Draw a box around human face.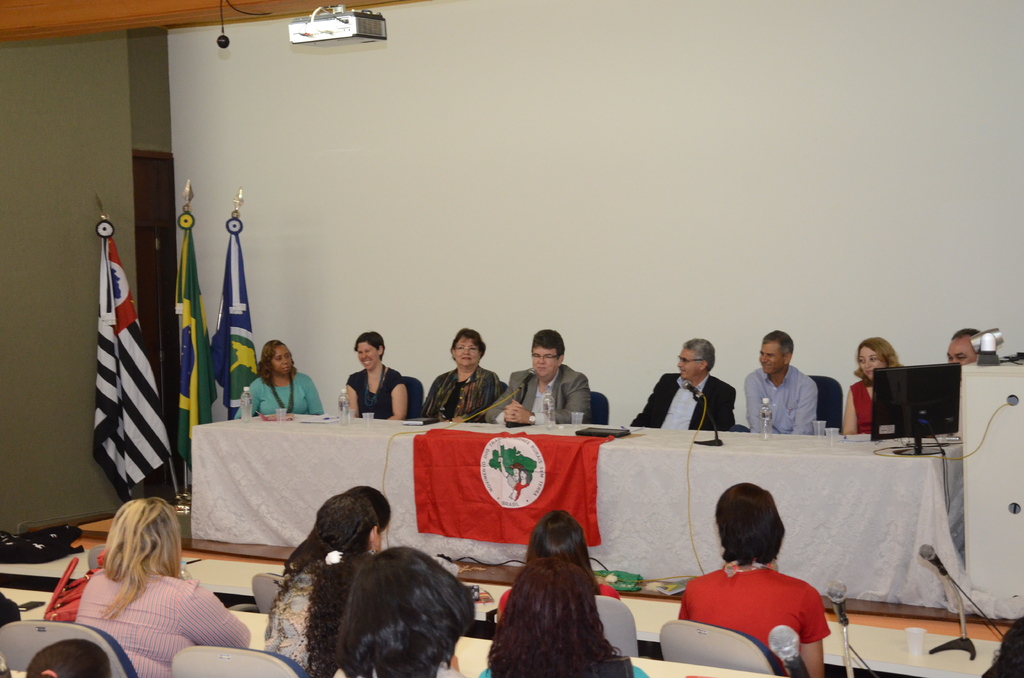
(453, 341, 481, 371).
